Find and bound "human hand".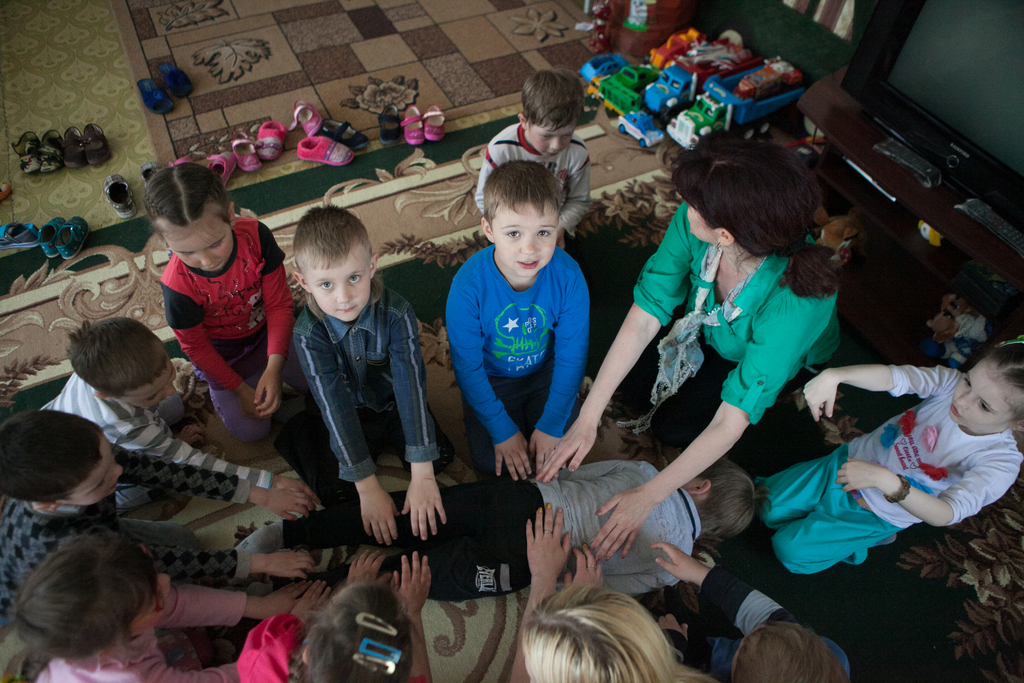
Bound: box(289, 580, 331, 619).
